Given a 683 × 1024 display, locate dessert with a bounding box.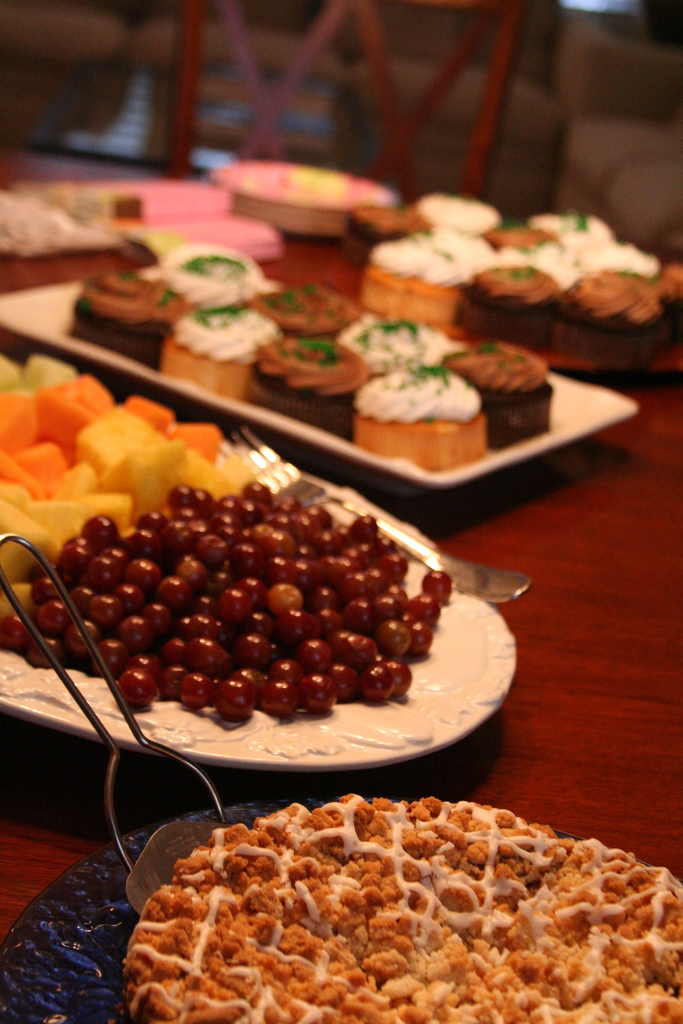
Located: pyautogui.locateOnScreen(105, 790, 652, 1023).
